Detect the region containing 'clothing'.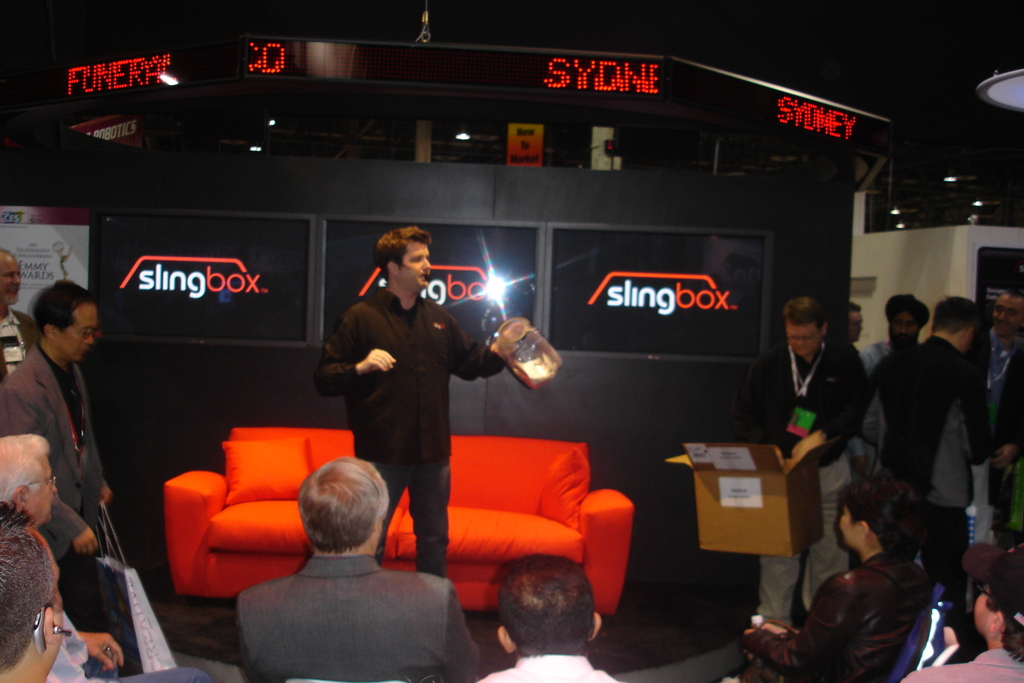
left=481, top=657, right=625, bottom=682.
